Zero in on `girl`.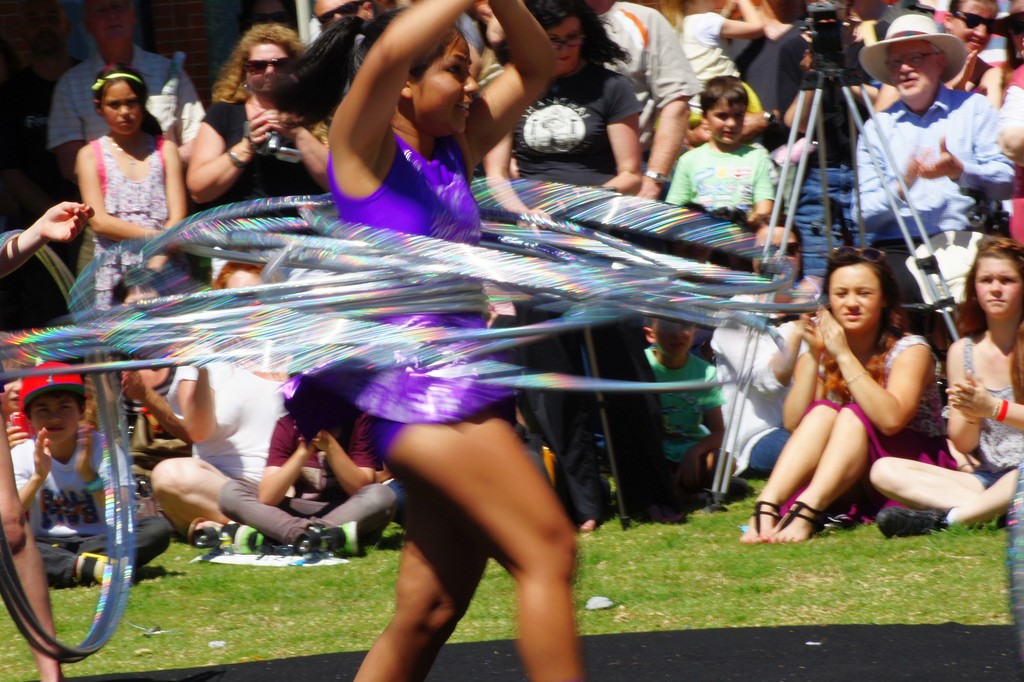
Zeroed in: (x1=744, y1=237, x2=959, y2=546).
